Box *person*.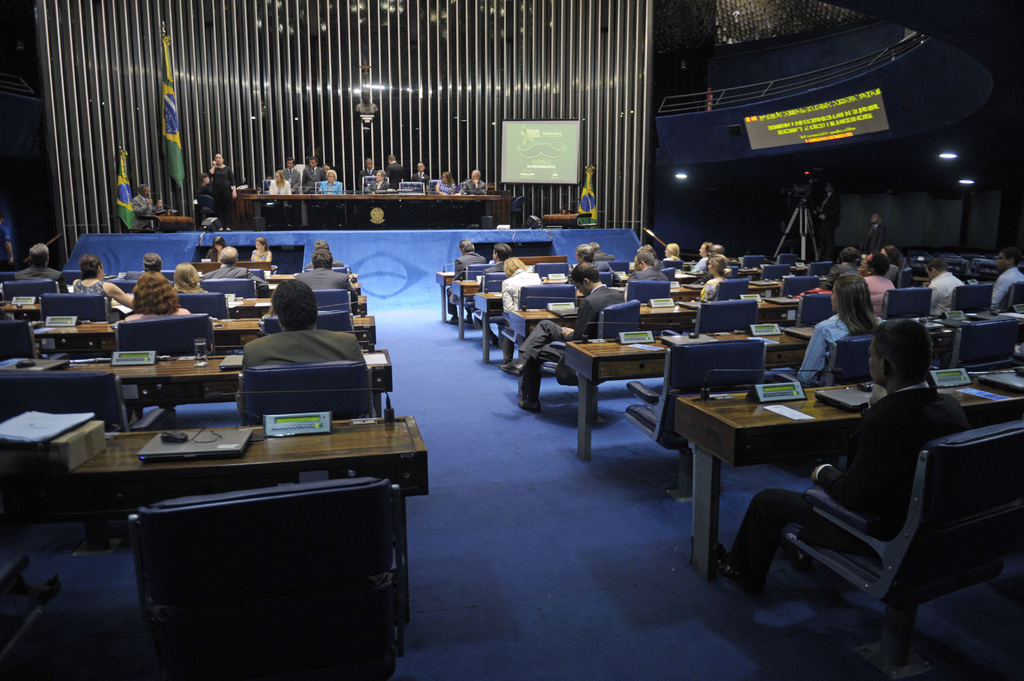
<region>857, 244, 909, 315</region>.
